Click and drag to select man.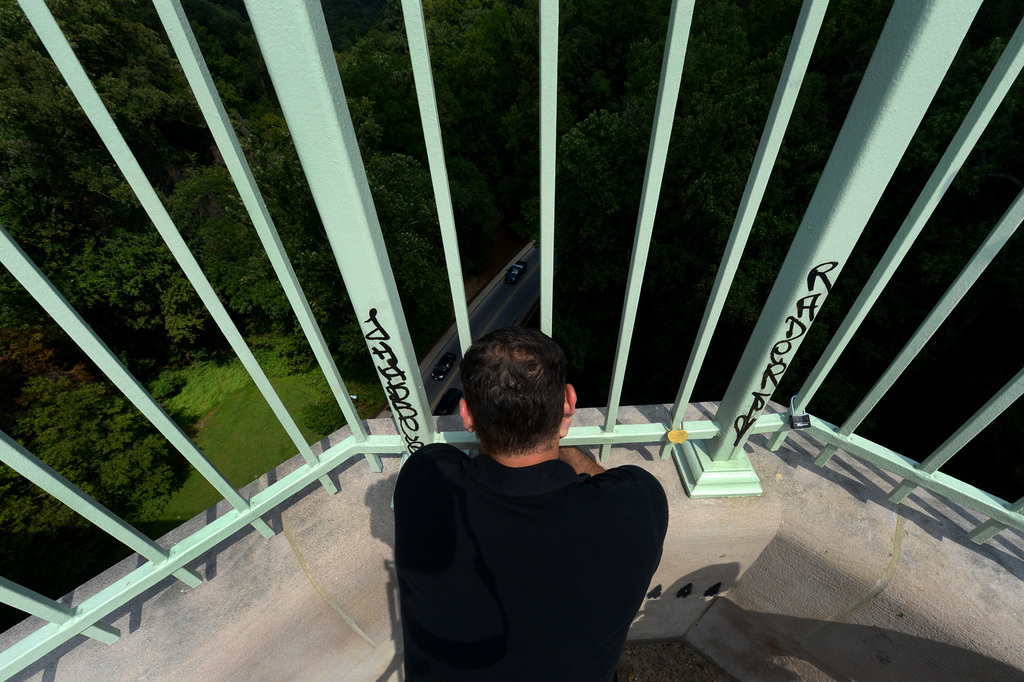
Selection: detection(369, 326, 680, 681).
